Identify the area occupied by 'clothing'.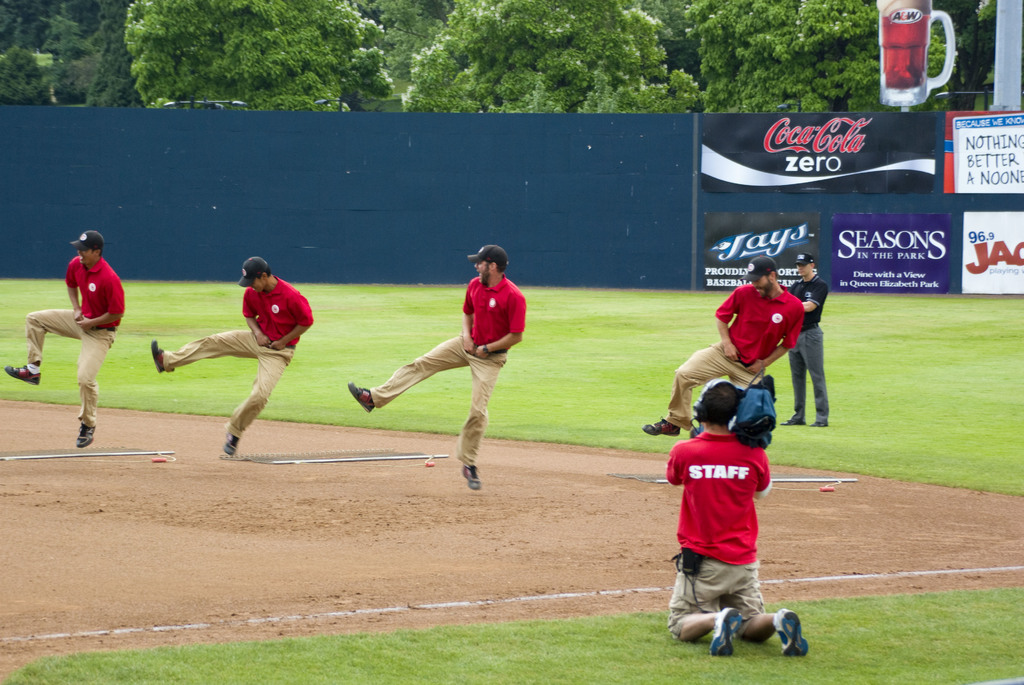
Area: <region>662, 423, 776, 638</region>.
